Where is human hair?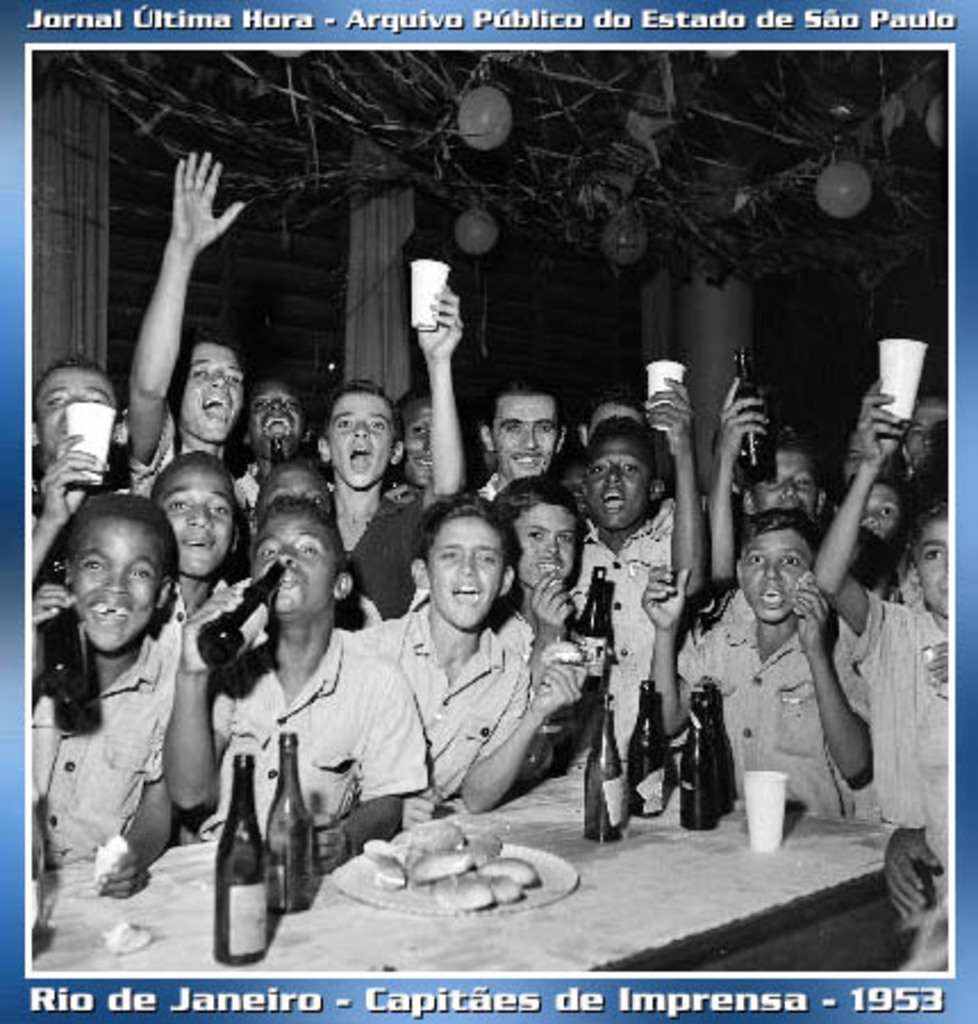
(414,487,509,560).
